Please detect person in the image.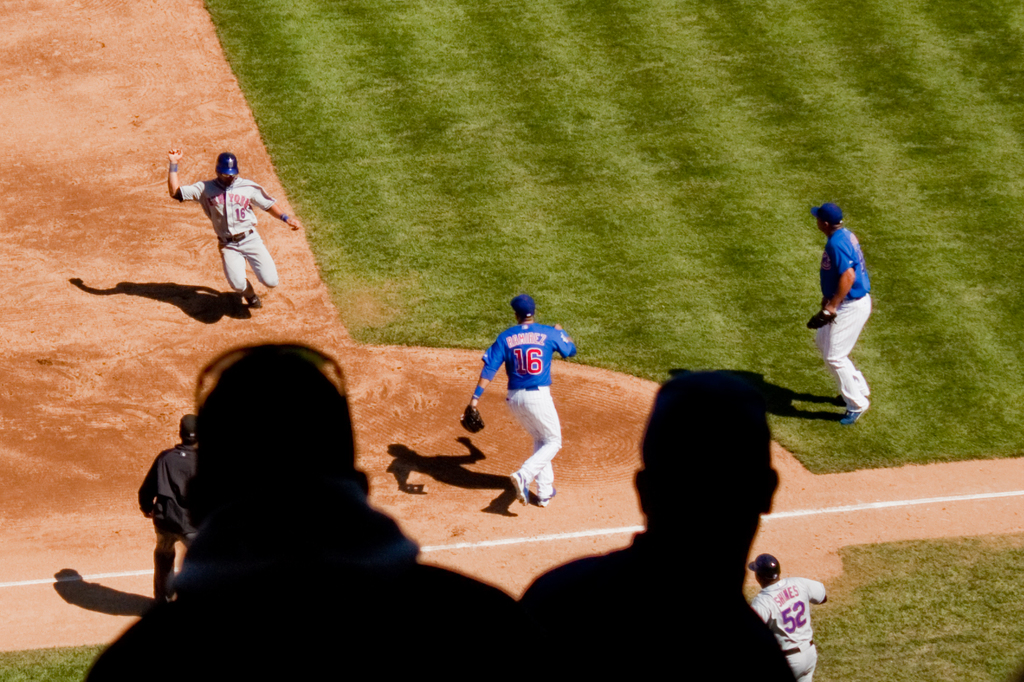
(139,416,198,601).
